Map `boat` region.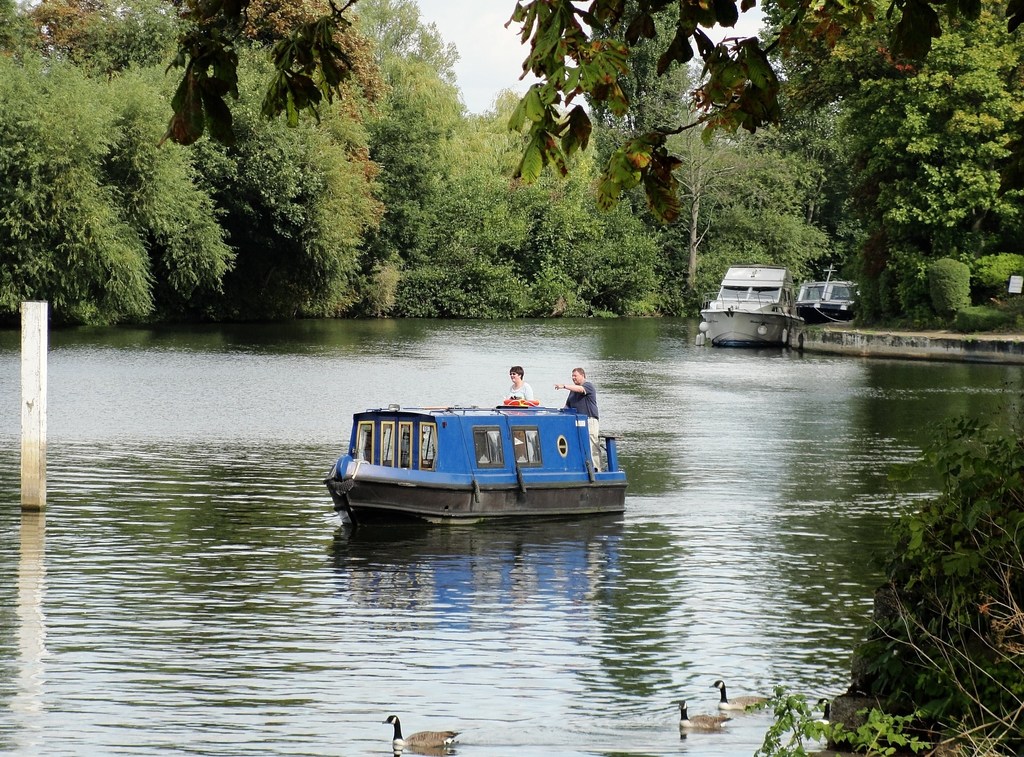
Mapped to [x1=692, y1=261, x2=808, y2=353].
